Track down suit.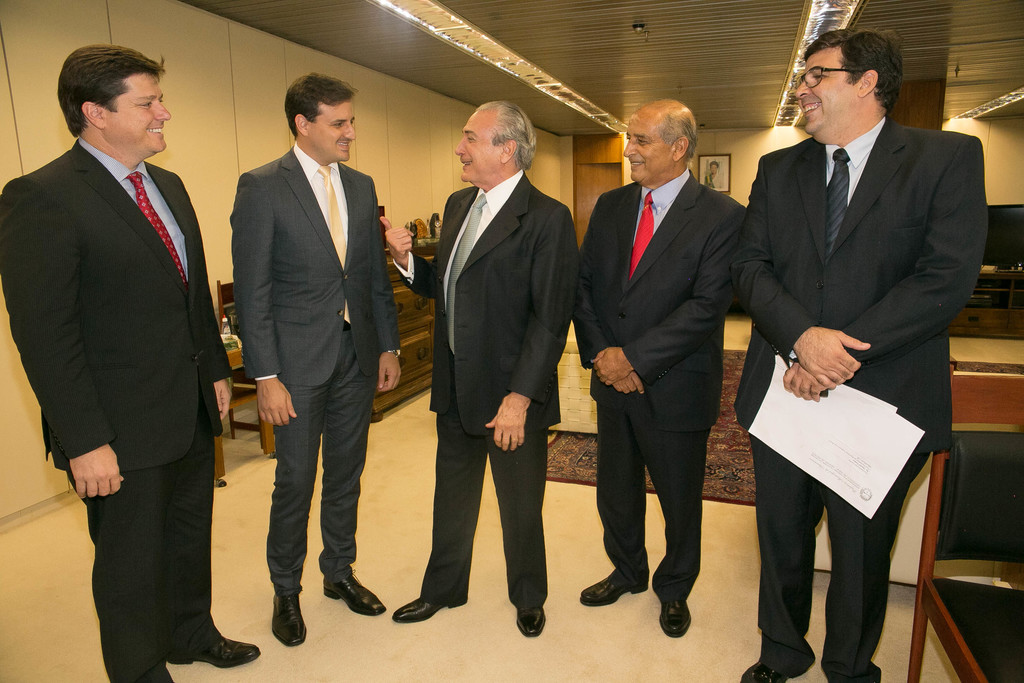
Tracked to x1=390, y1=168, x2=579, y2=604.
